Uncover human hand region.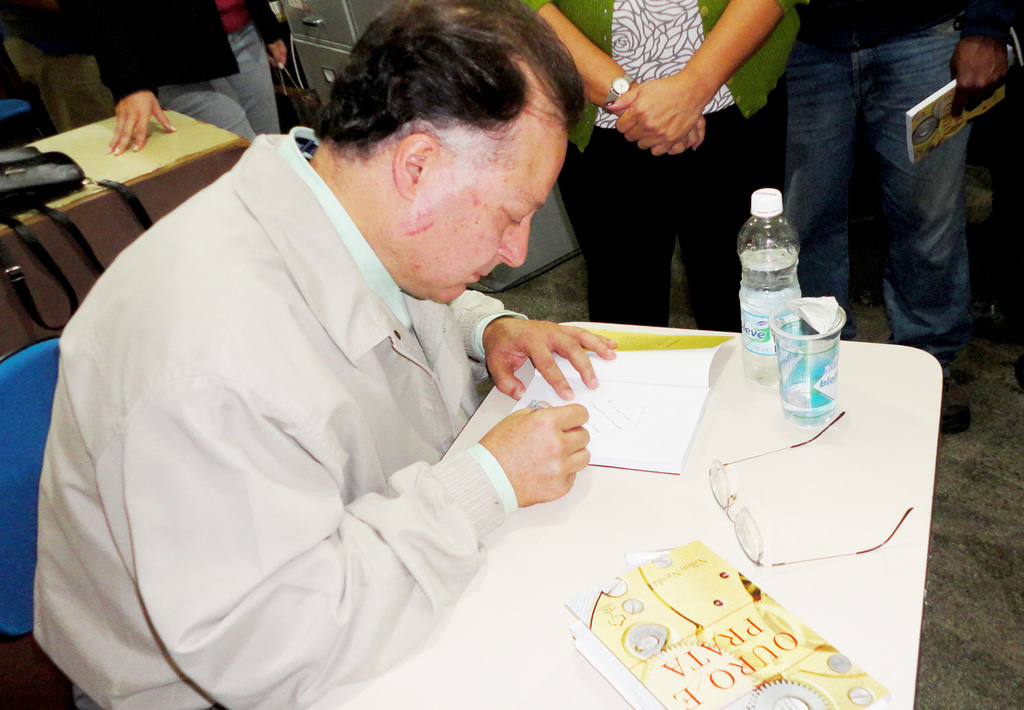
Uncovered: [102, 87, 179, 158].
